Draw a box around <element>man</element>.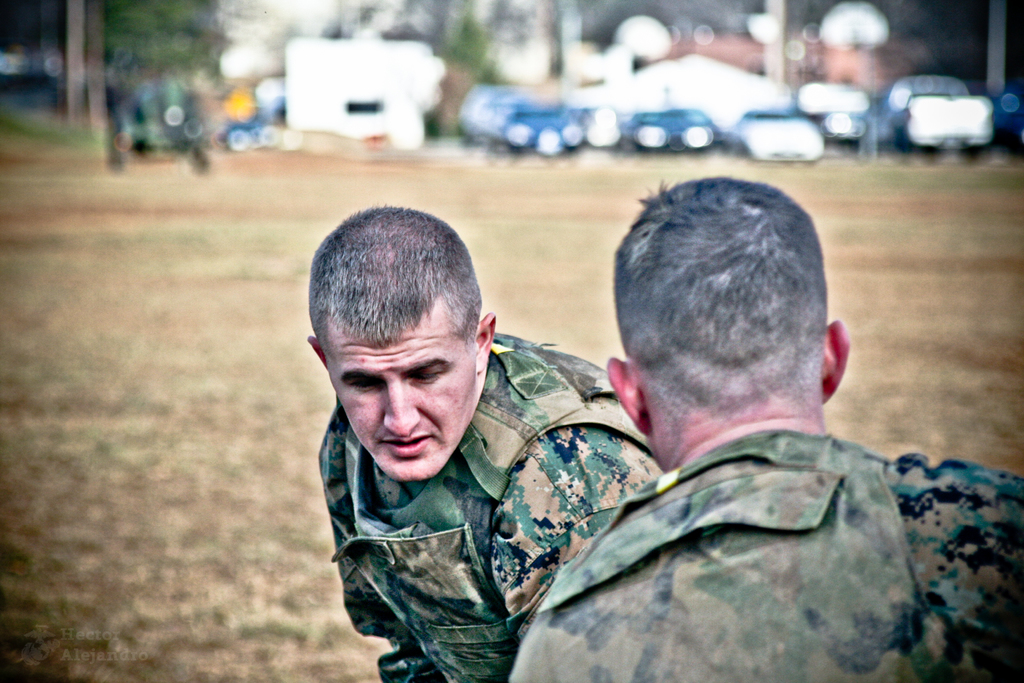
pyautogui.locateOnScreen(512, 179, 1023, 682).
